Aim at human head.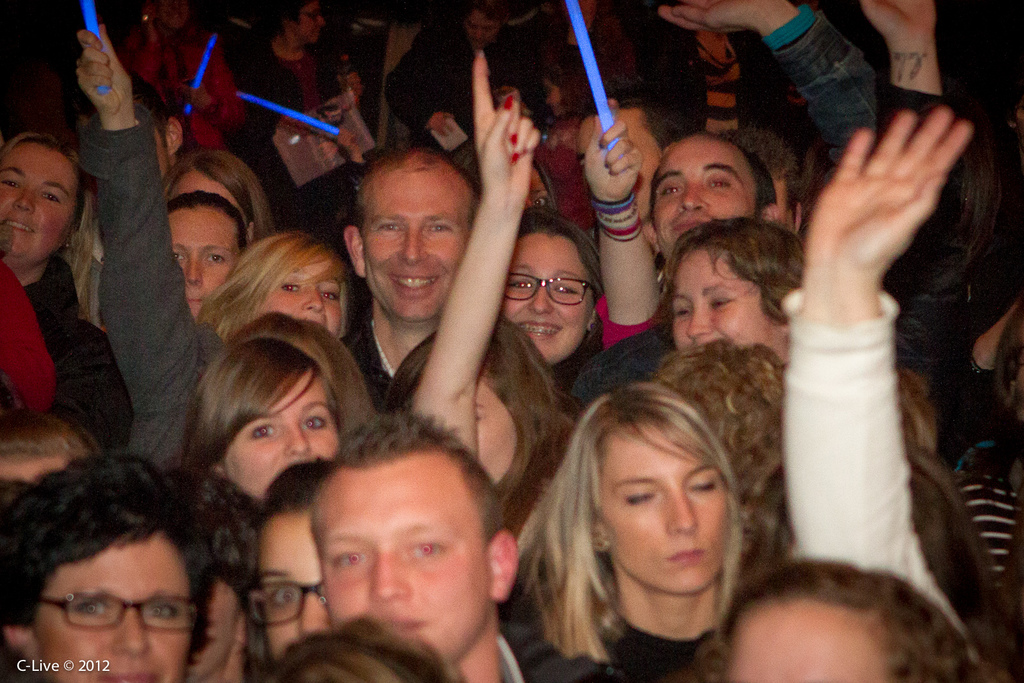
Aimed at bbox=(893, 334, 934, 449).
